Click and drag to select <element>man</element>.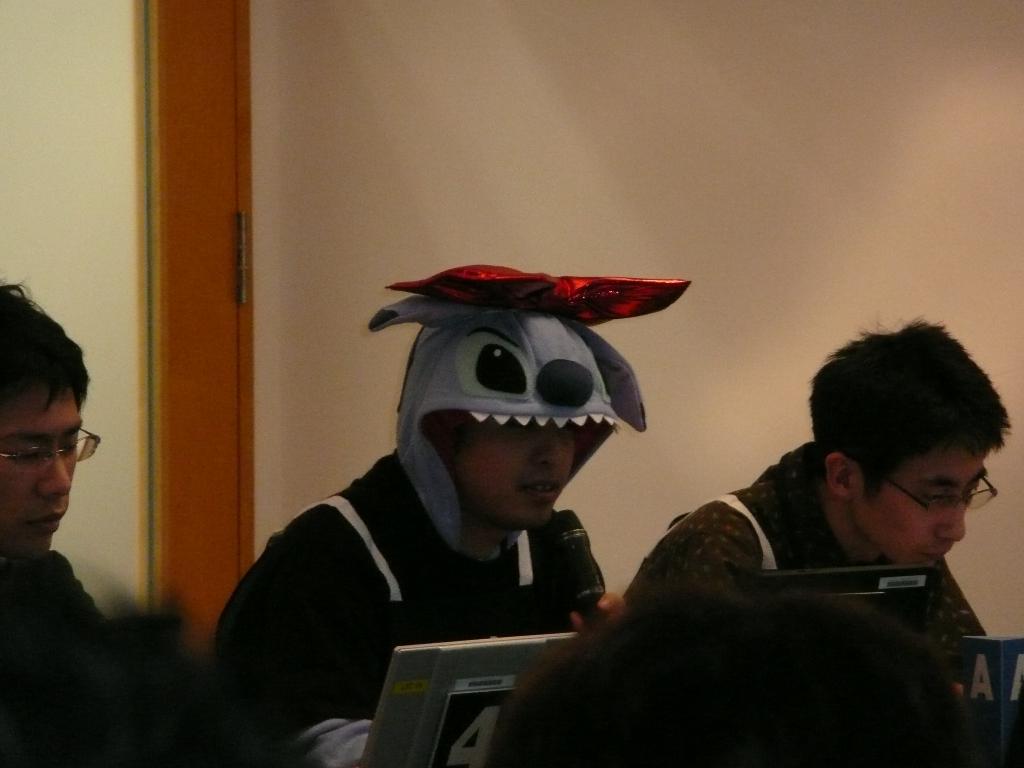
Selection: bbox(201, 262, 677, 767).
